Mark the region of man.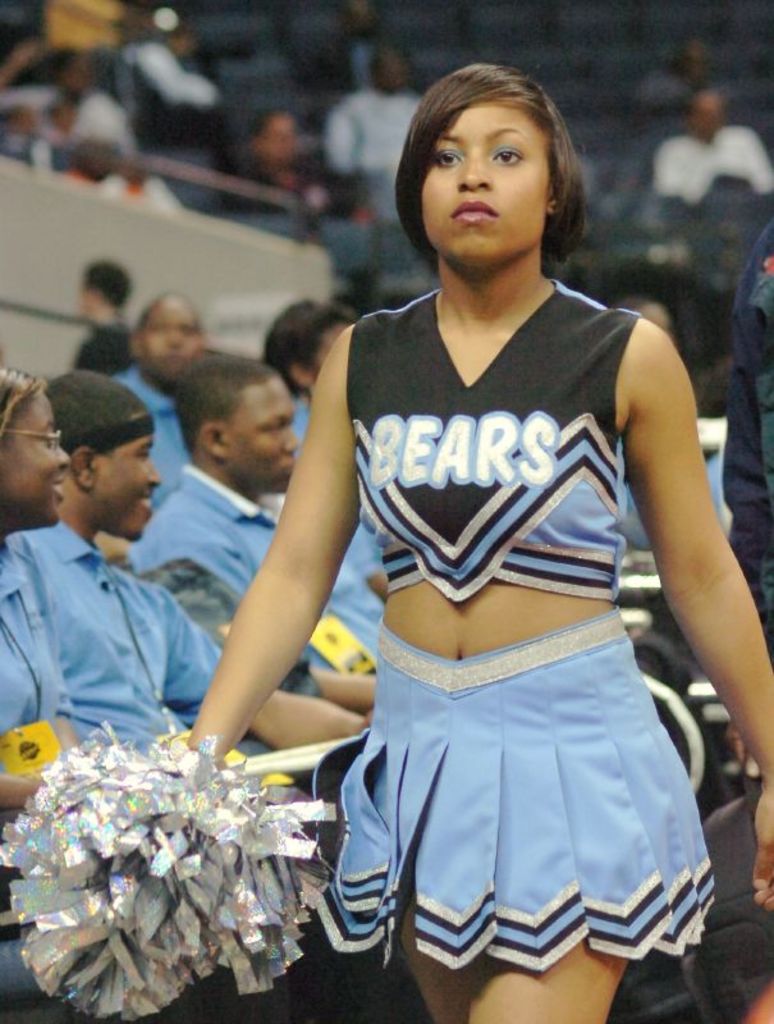
Region: [left=120, top=285, right=205, bottom=503].
